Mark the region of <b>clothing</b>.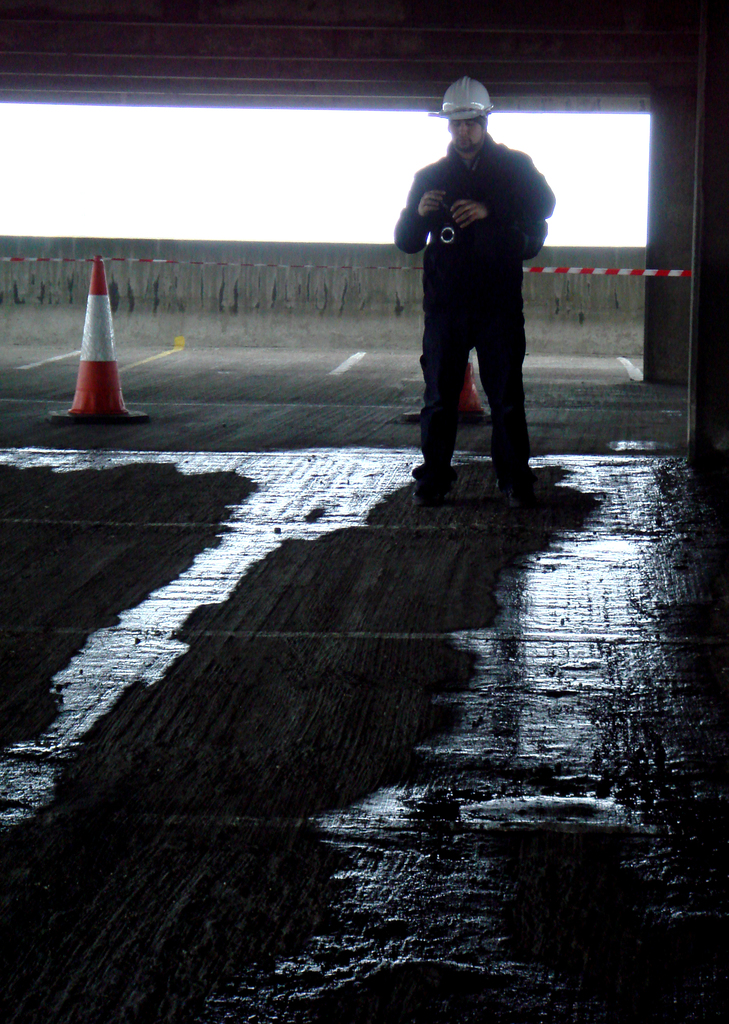
Region: 395 85 554 443.
